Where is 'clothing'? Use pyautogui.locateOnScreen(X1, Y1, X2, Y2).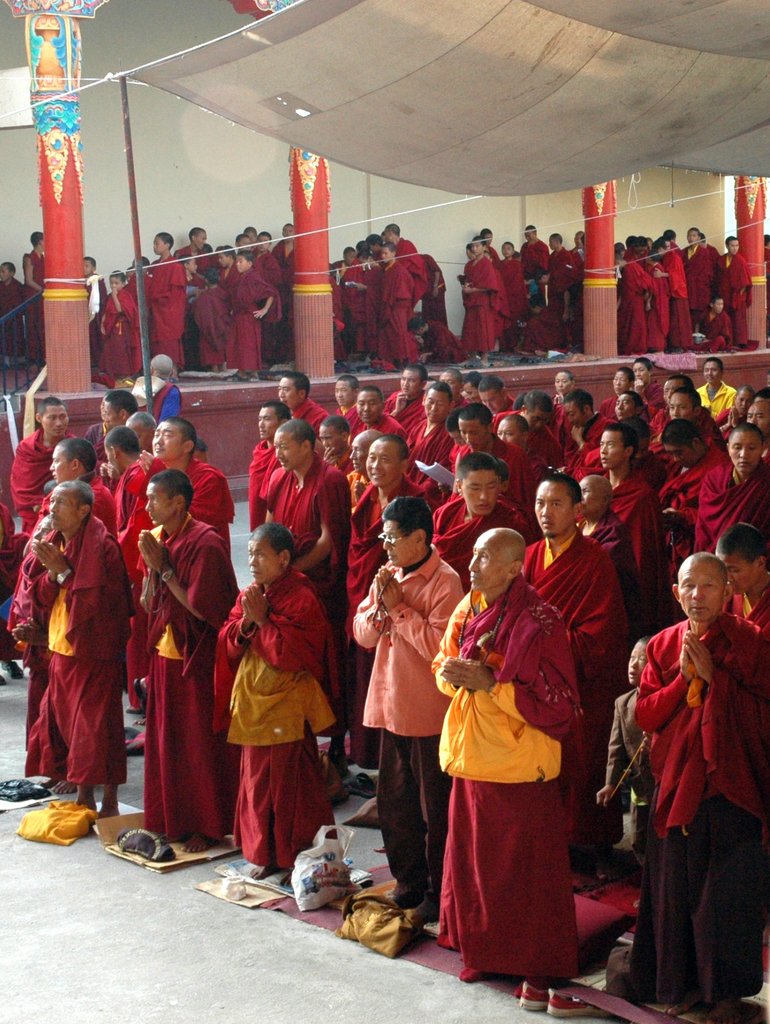
pyautogui.locateOnScreen(576, 247, 585, 278).
